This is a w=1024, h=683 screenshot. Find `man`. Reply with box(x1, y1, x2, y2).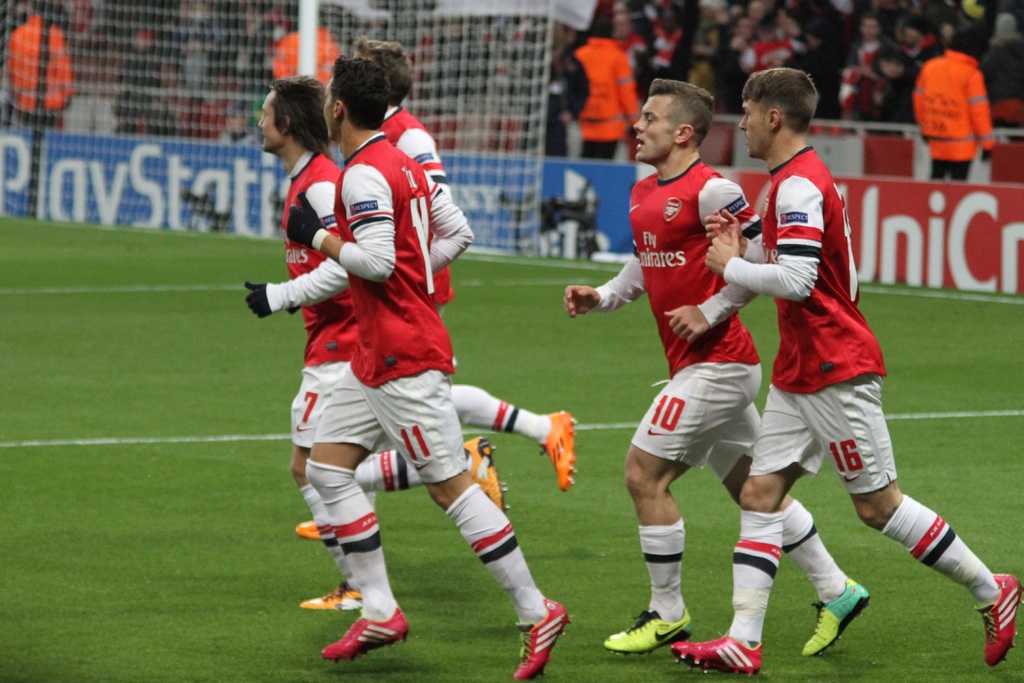
box(281, 76, 515, 609).
